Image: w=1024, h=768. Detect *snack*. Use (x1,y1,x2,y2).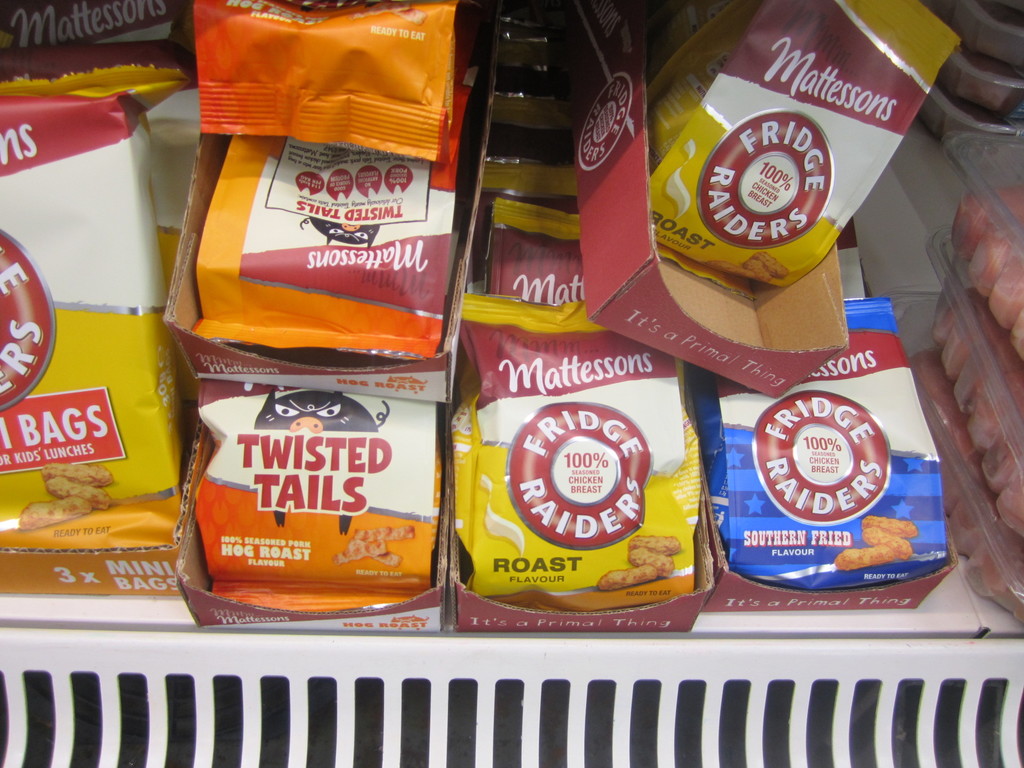
(705,296,938,609).
